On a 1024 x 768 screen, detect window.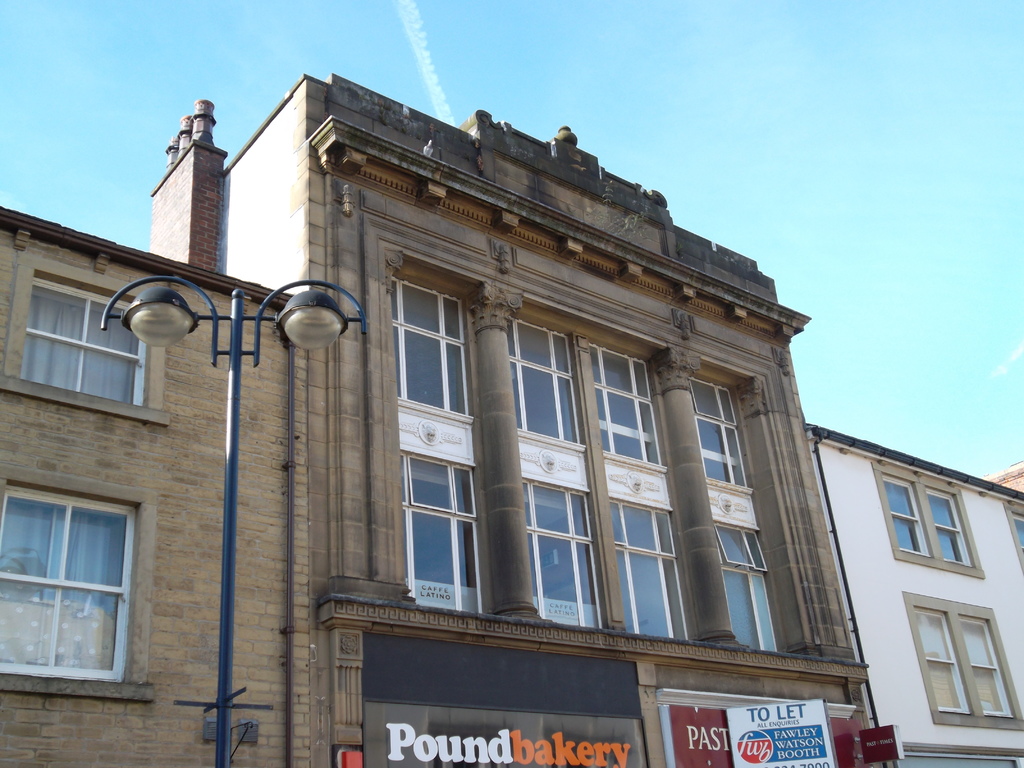
x1=710, y1=521, x2=779, y2=650.
